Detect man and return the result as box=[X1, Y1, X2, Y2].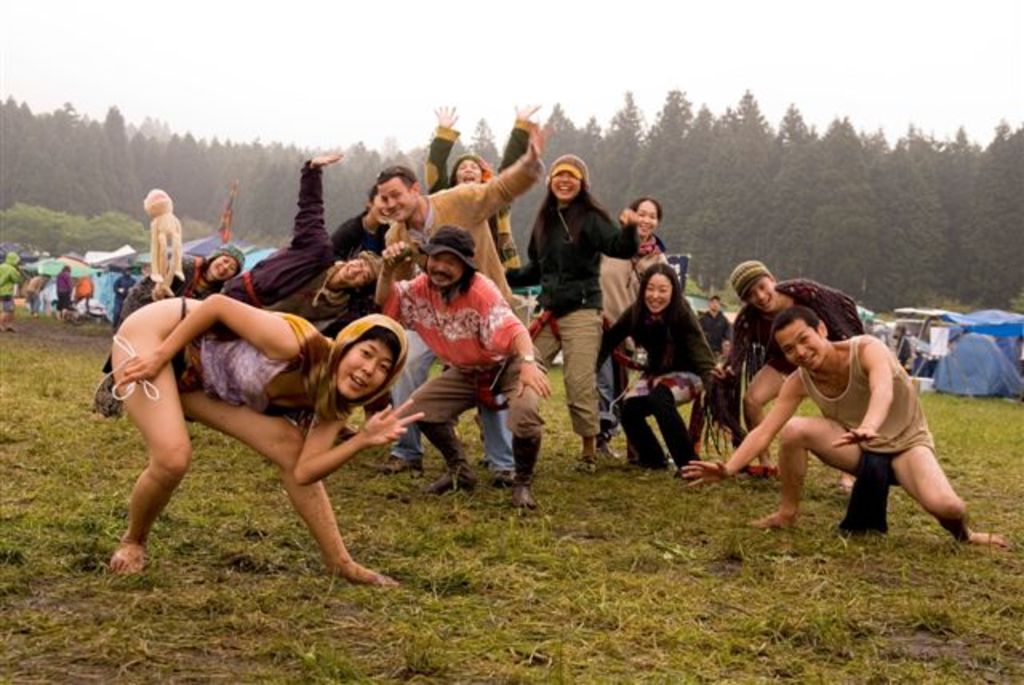
box=[379, 128, 549, 474].
